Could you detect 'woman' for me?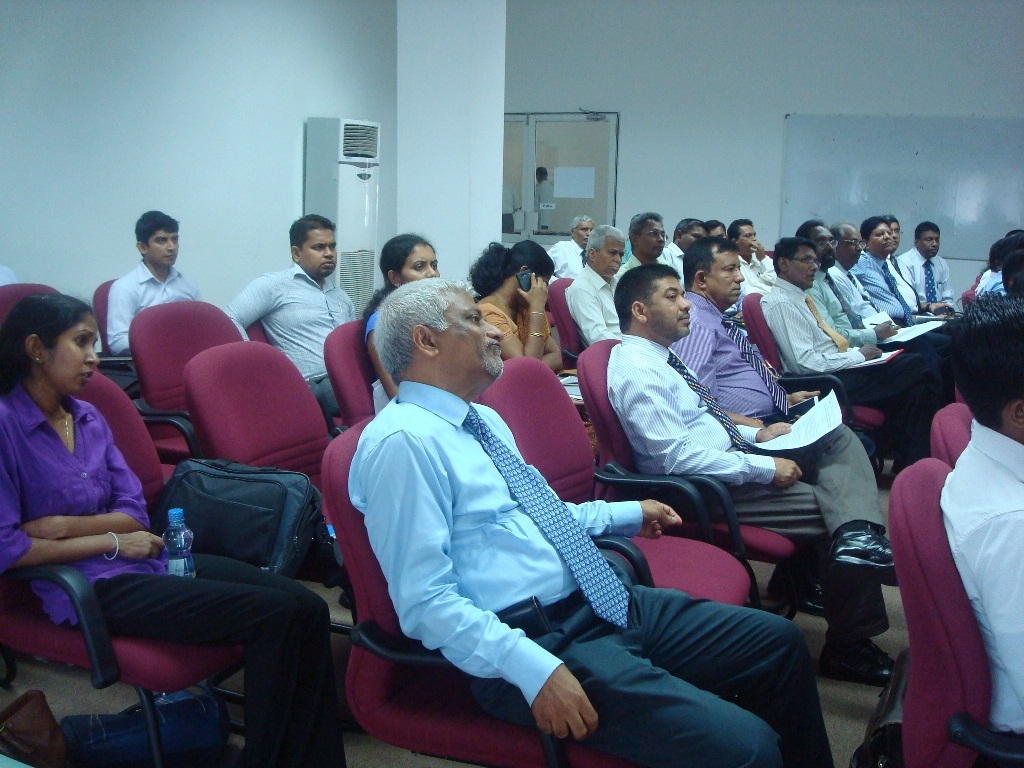
Detection result: select_region(0, 291, 351, 767).
